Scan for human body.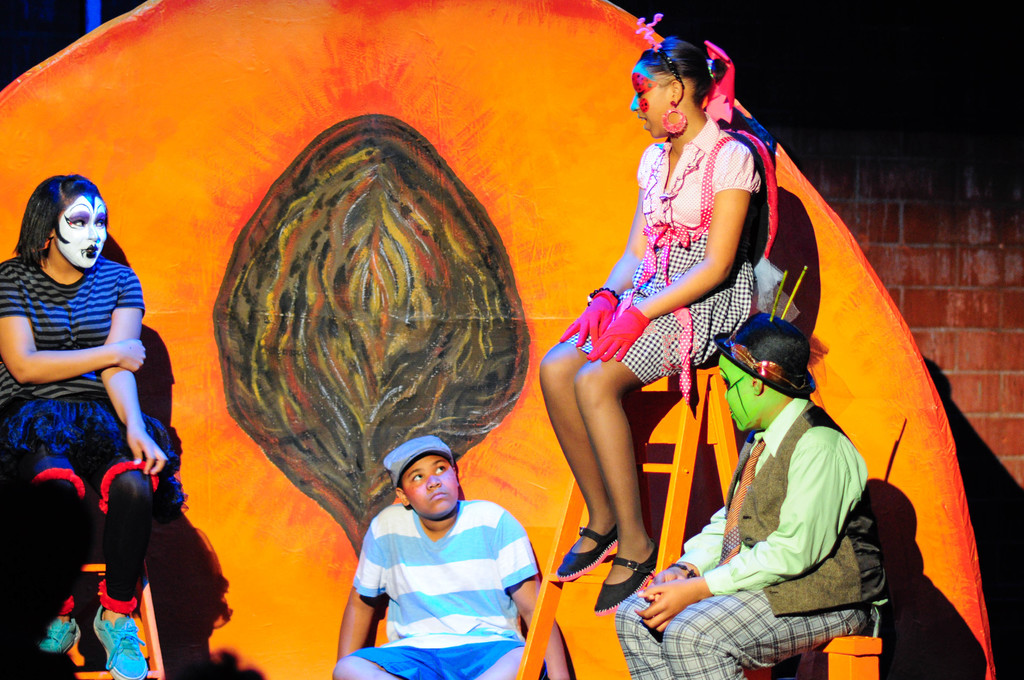
Scan result: (324,439,580,679).
